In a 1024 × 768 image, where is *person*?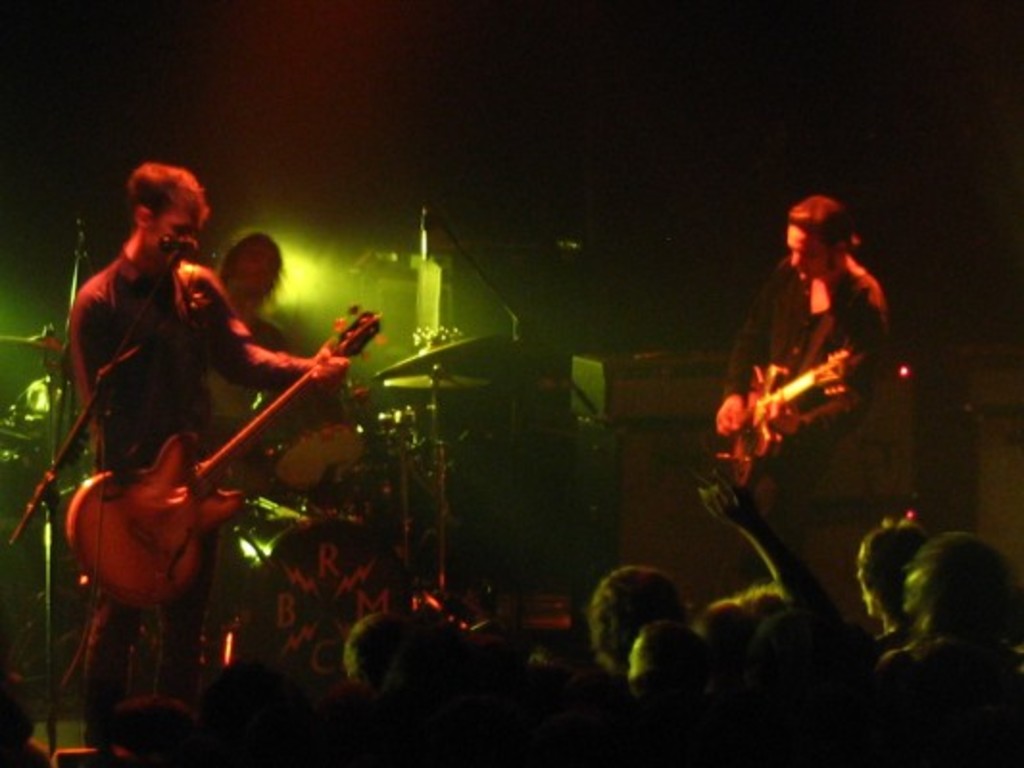
<box>52,138,340,674</box>.
